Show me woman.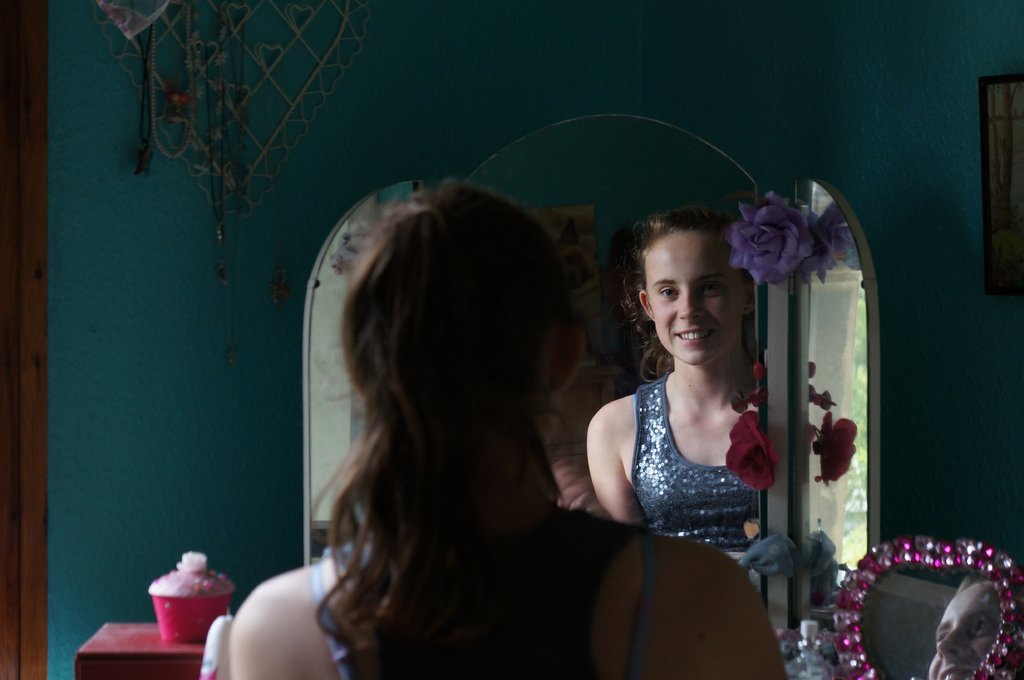
woman is here: (x1=228, y1=173, x2=797, y2=679).
